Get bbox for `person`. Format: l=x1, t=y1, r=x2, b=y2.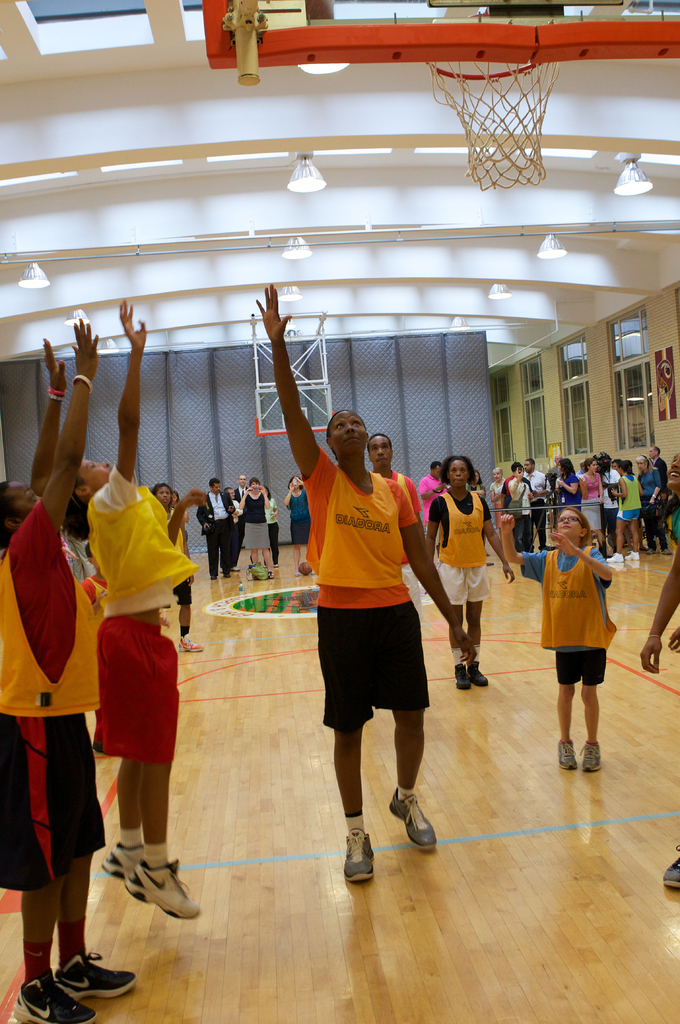
l=280, t=475, r=311, b=586.
